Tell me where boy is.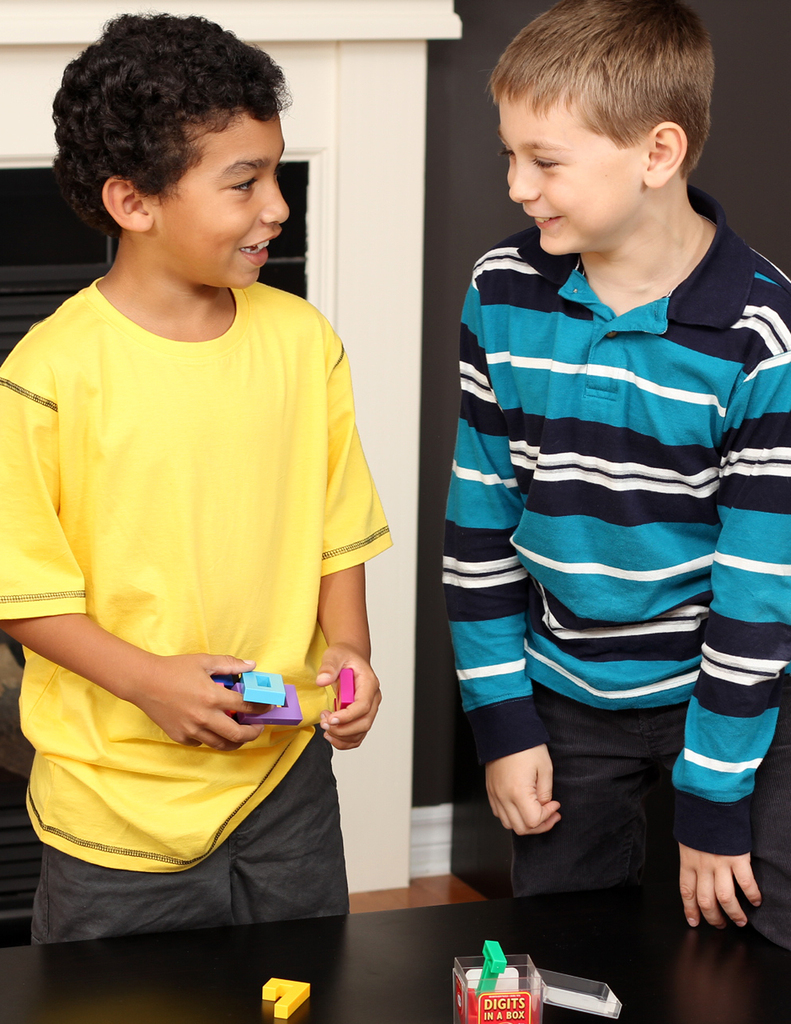
boy is at x1=0, y1=10, x2=392, y2=946.
